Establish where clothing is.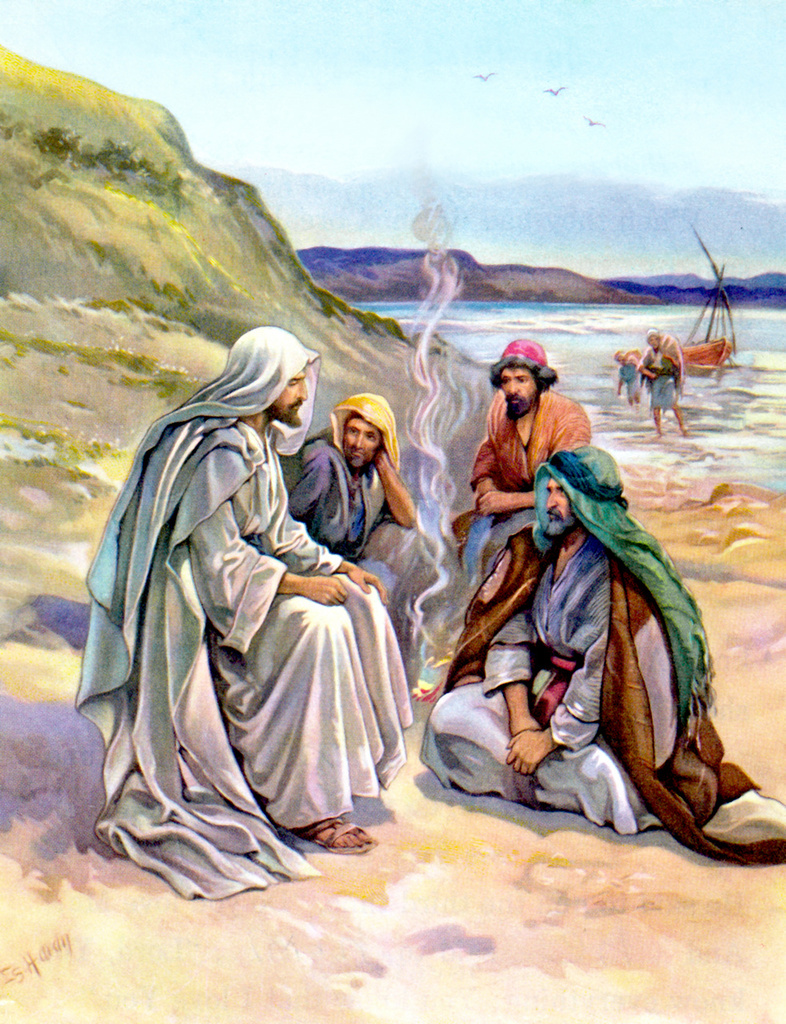
Established at rect(70, 371, 410, 874).
